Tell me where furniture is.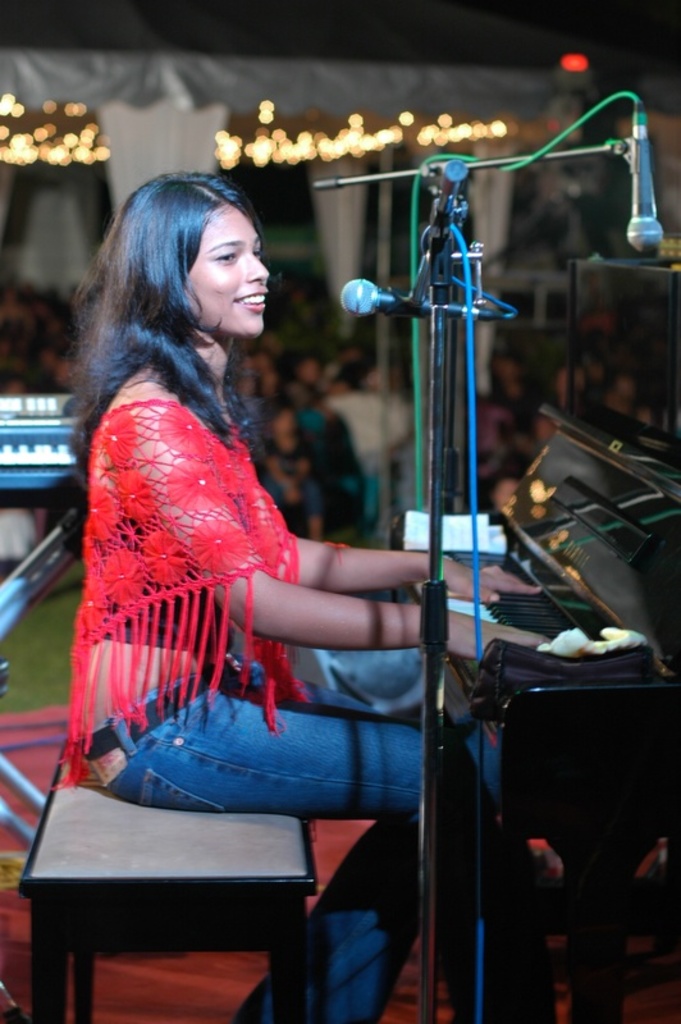
furniture is at bbox=(22, 741, 315, 1023).
